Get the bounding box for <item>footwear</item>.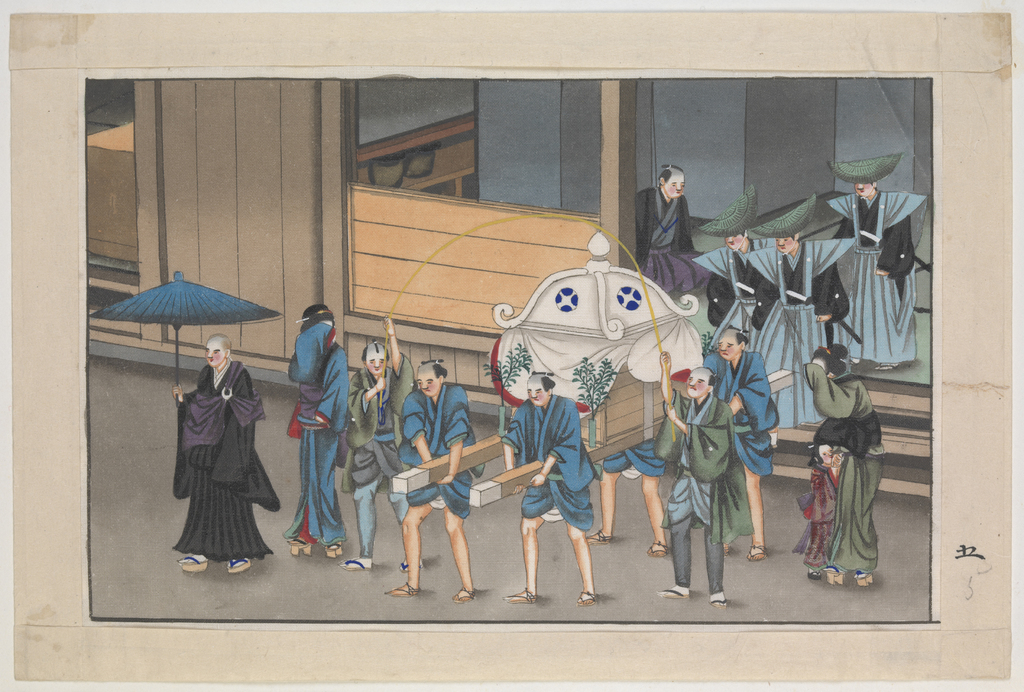
342:558:367:572.
